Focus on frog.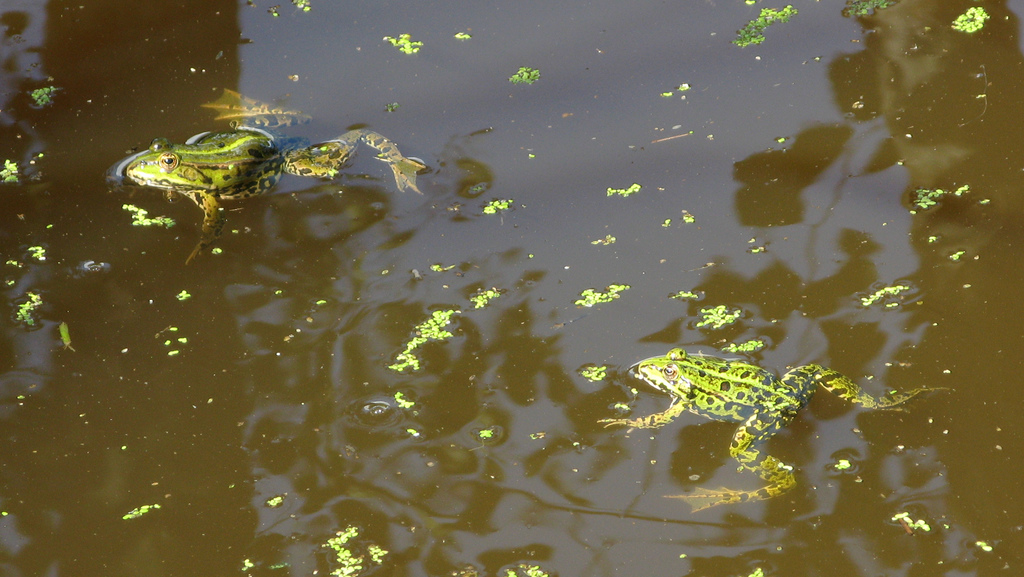
Focused at crop(596, 338, 950, 523).
